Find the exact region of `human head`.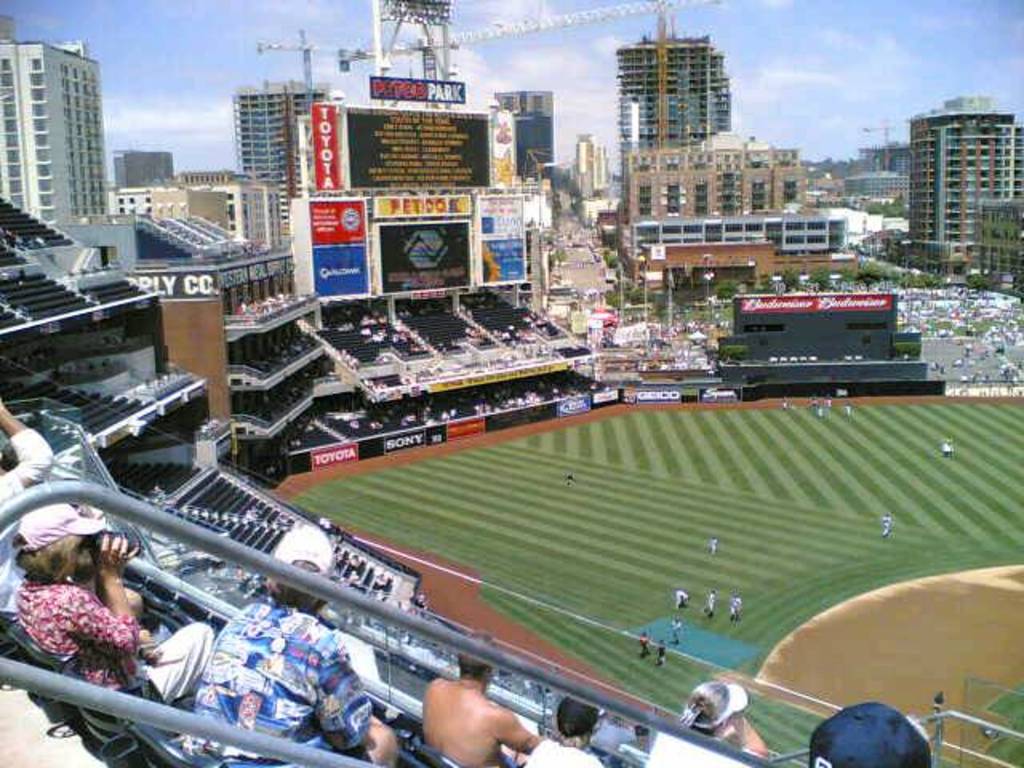
Exact region: {"left": 554, "top": 698, "right": 600, "bottom": 749}.
